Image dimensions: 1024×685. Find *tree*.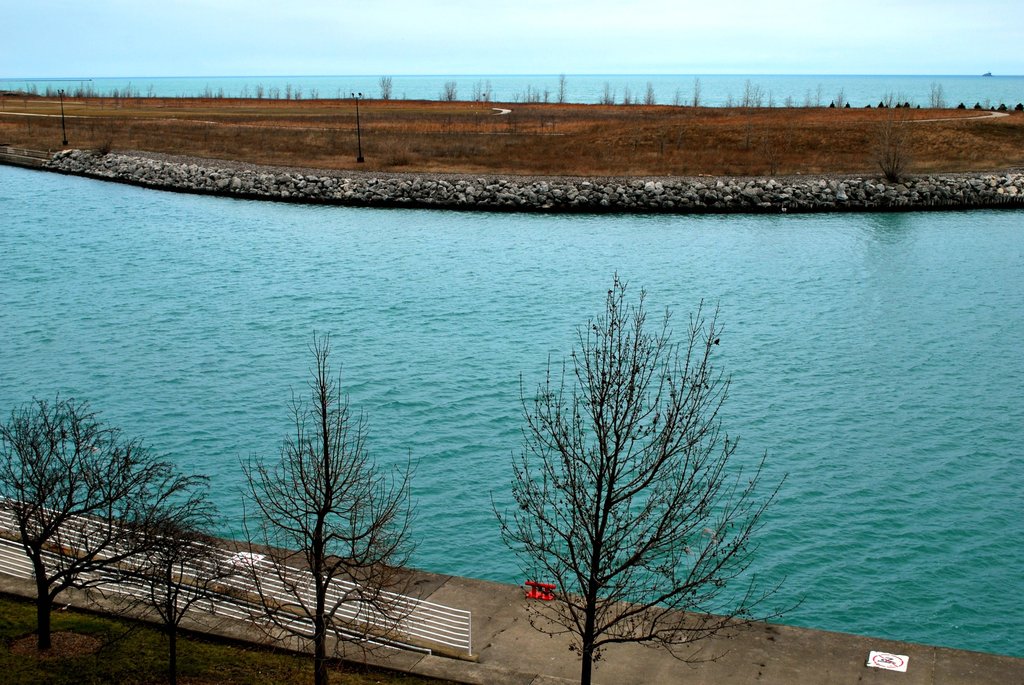
[121, 456, 239, 684].
